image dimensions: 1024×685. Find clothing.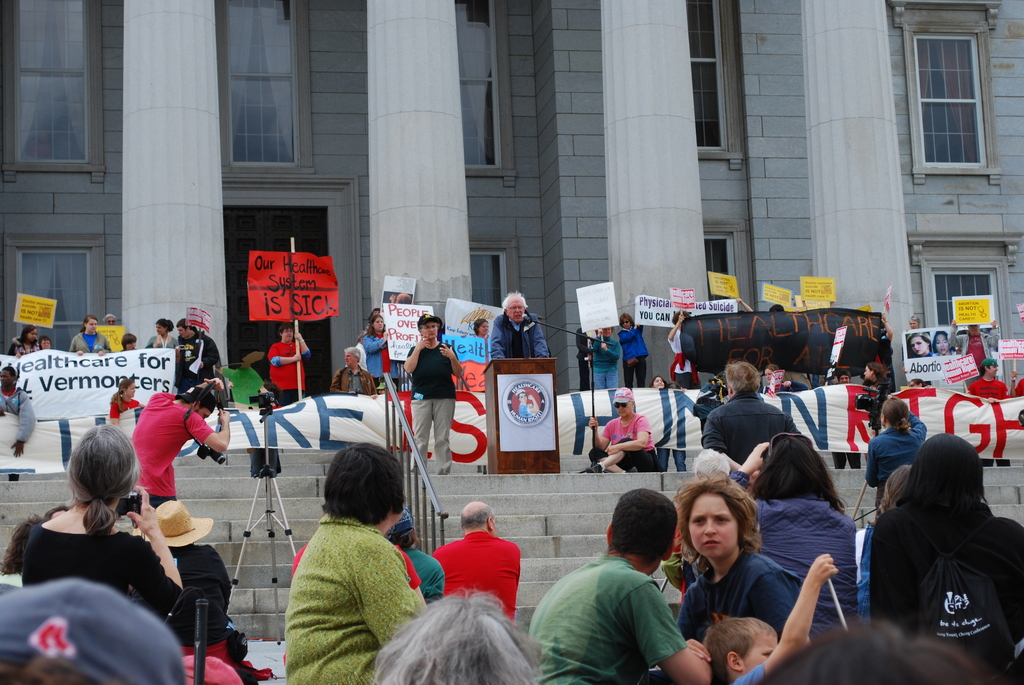
<region>332, 365, 378, 395</region>.
